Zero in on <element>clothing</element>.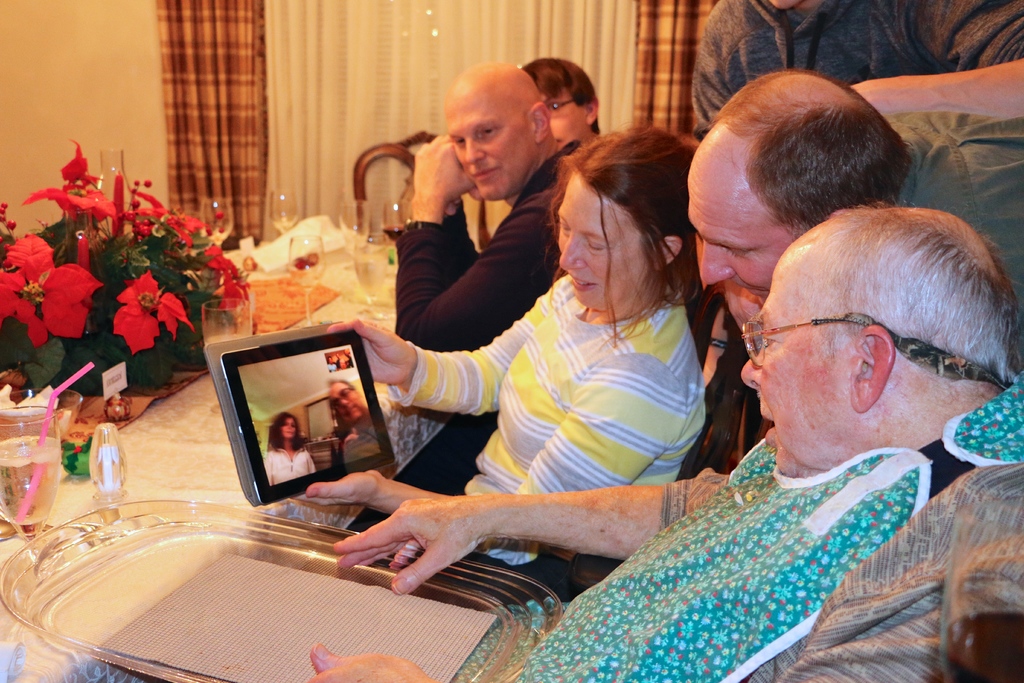
Zeroed in: l=257, t=441, r=313, b=490.
